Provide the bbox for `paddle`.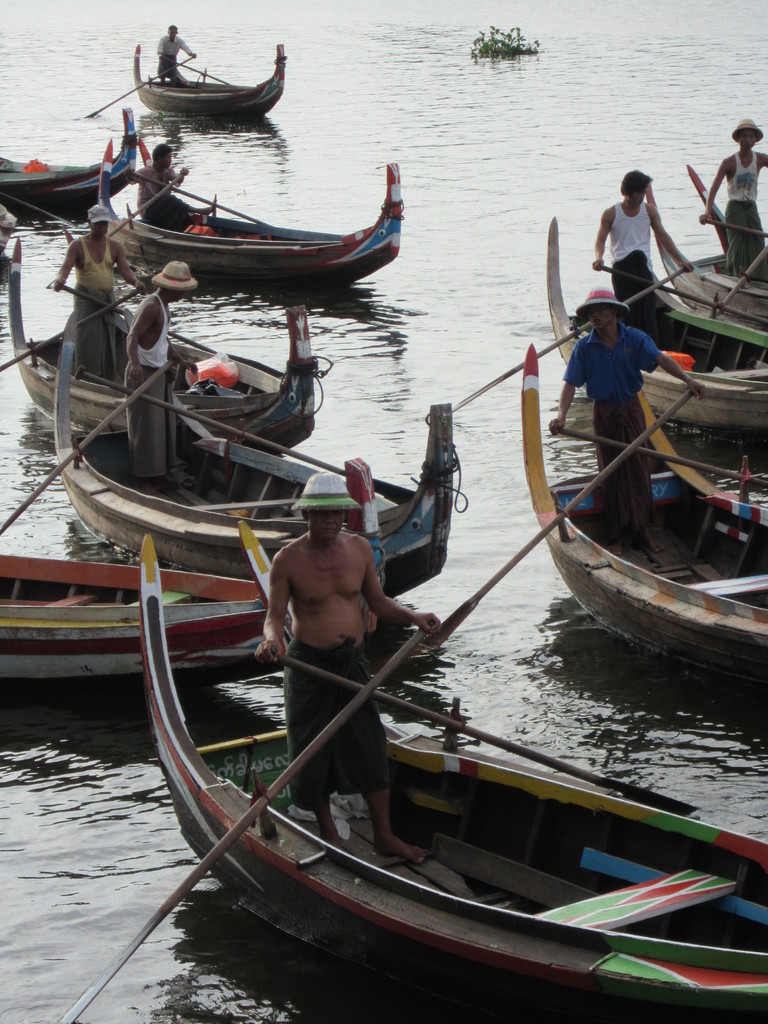
[0, 362, 172, 538].
